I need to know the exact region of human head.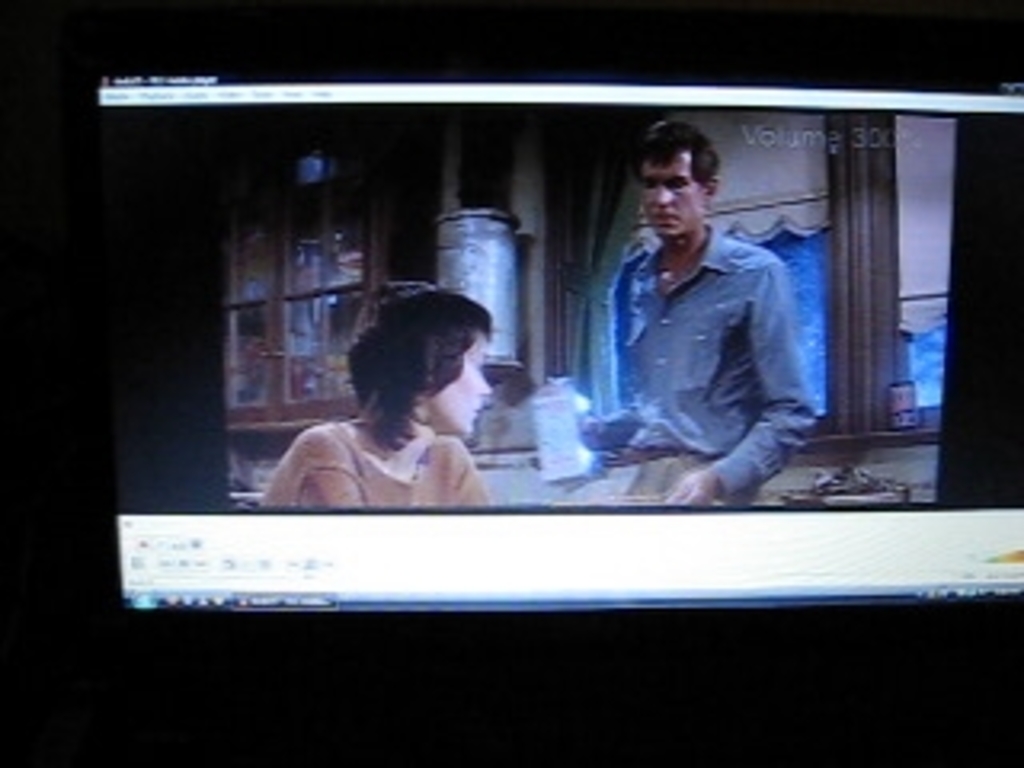
Region: 320/278/490/435.
